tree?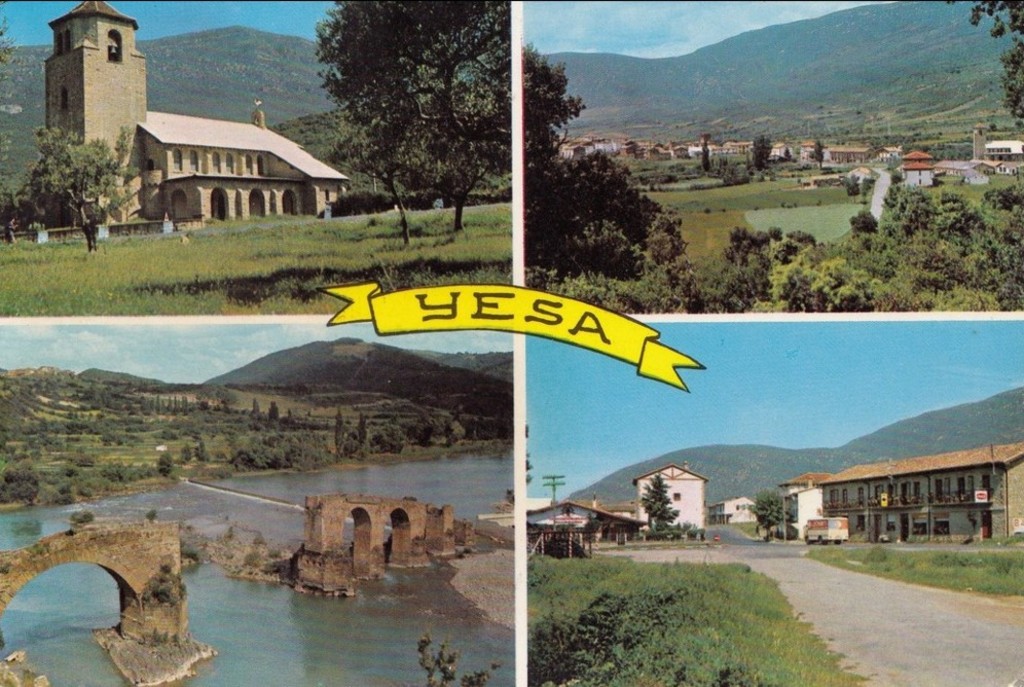
<box>154,392,162,420</box>
